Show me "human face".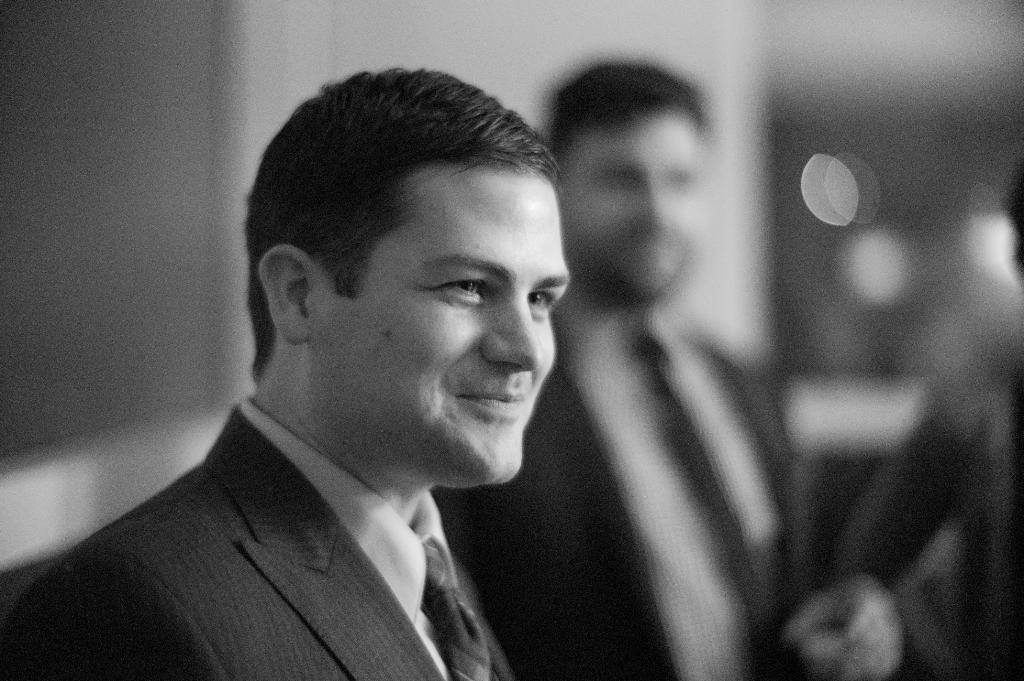
"human face" is here: rect(311, 173, 564, 496).
